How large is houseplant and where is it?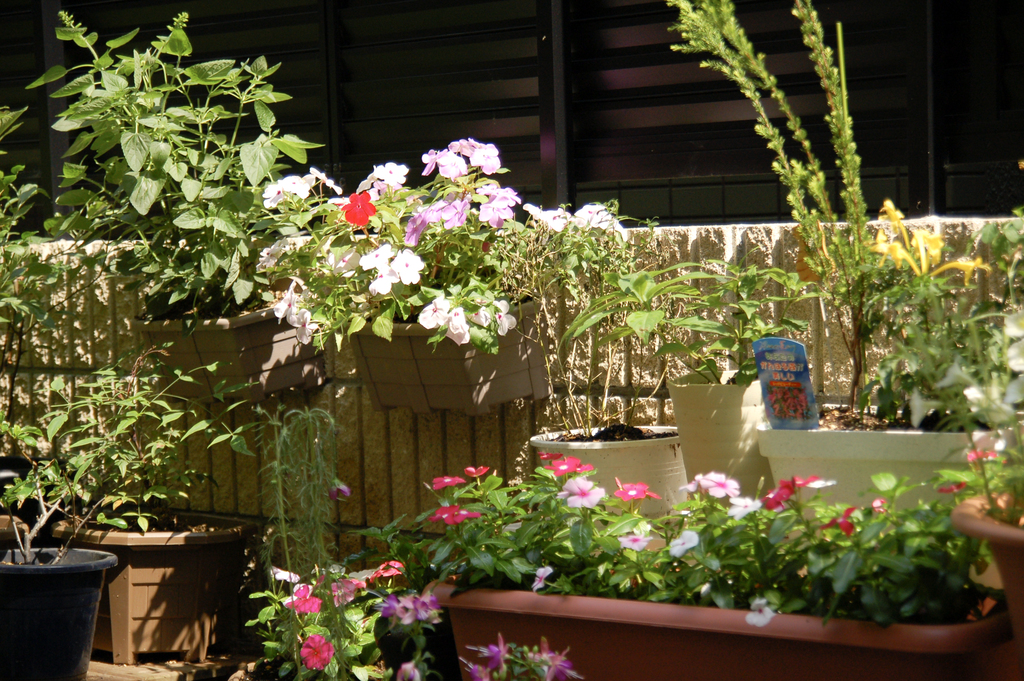
Bounding box: (left=0, top=341, right=275, bottom=680).
